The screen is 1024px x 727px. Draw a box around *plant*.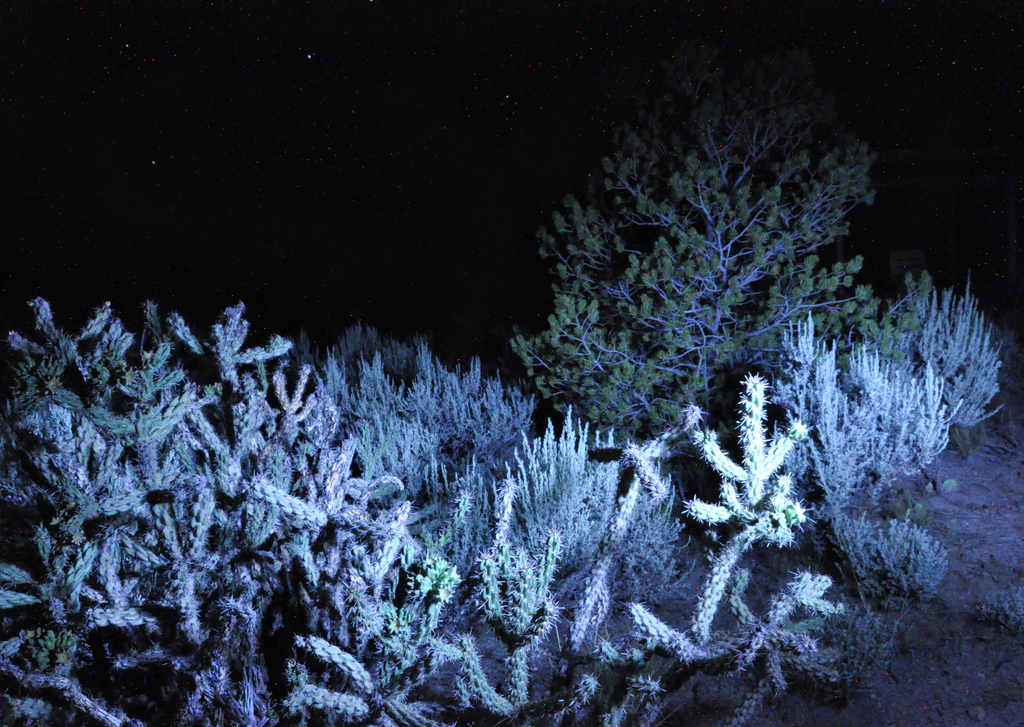
<region>504, 65, 939, 453</region>.
